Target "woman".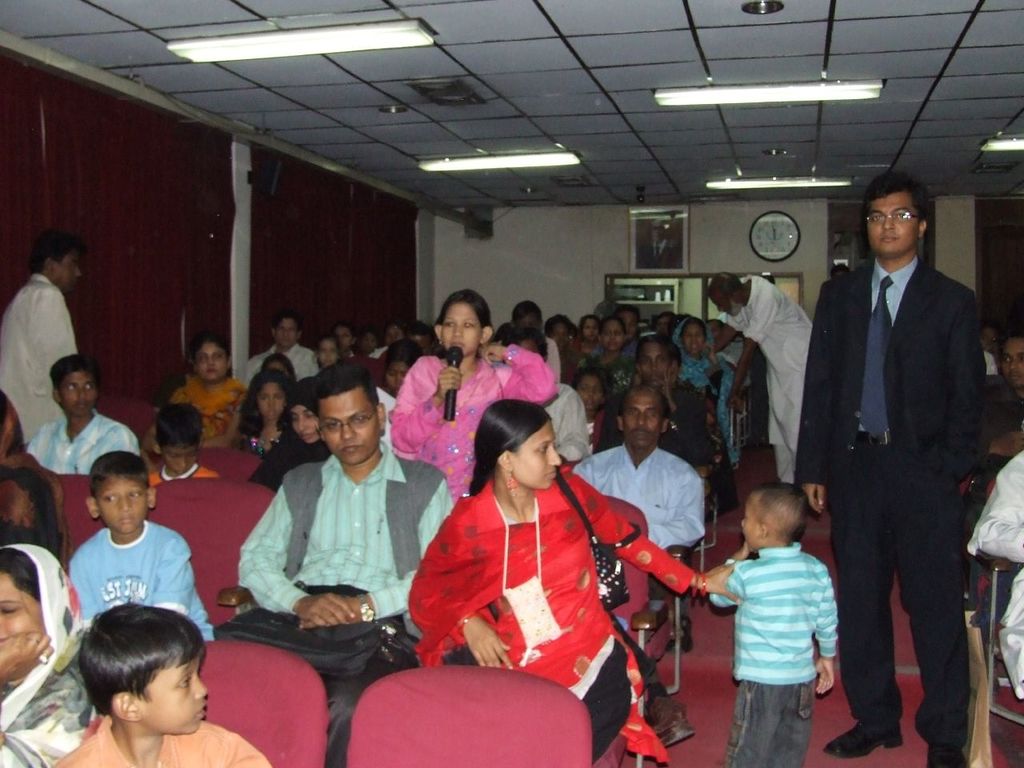
Target region: (left=410, top=400, right=740, bottom=763).
